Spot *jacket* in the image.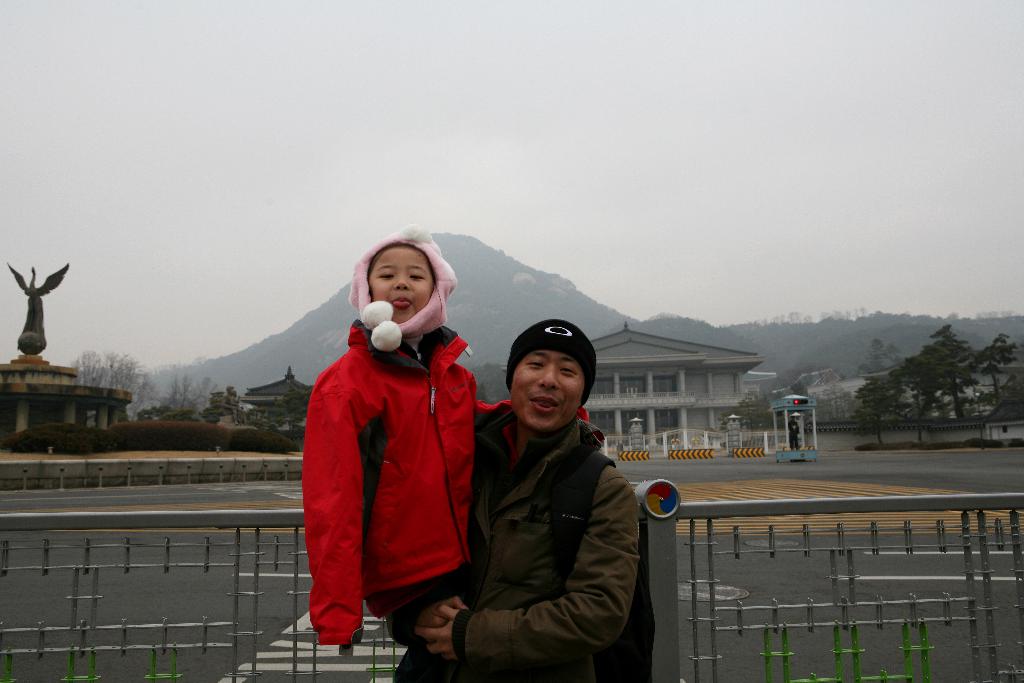
*jacket* found at (x1=300, y1=307, x2=511, y2=648).
